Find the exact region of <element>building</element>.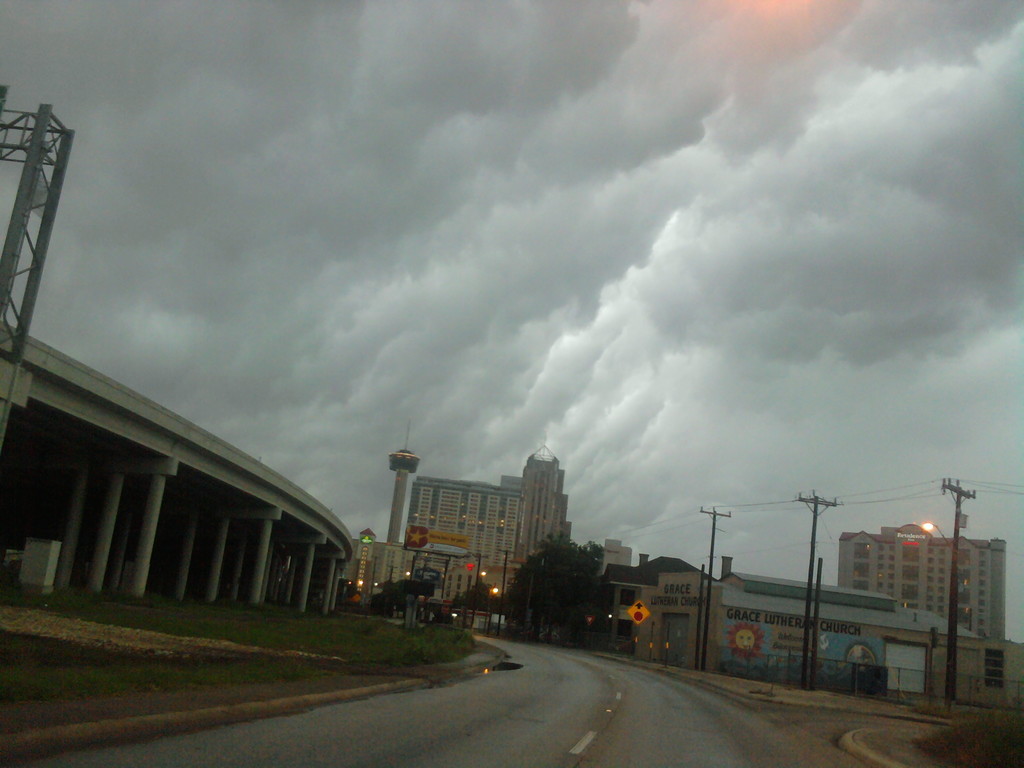
Exact region: box=[405, 442, 568, 601].
